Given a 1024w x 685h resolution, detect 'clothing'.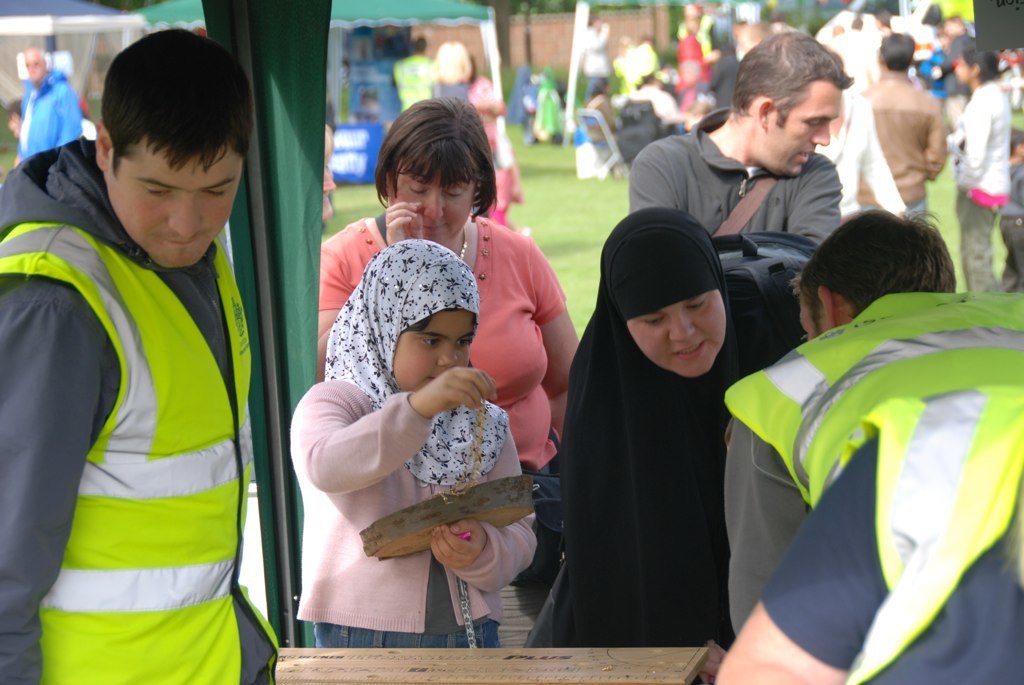
853/75/938/228.
